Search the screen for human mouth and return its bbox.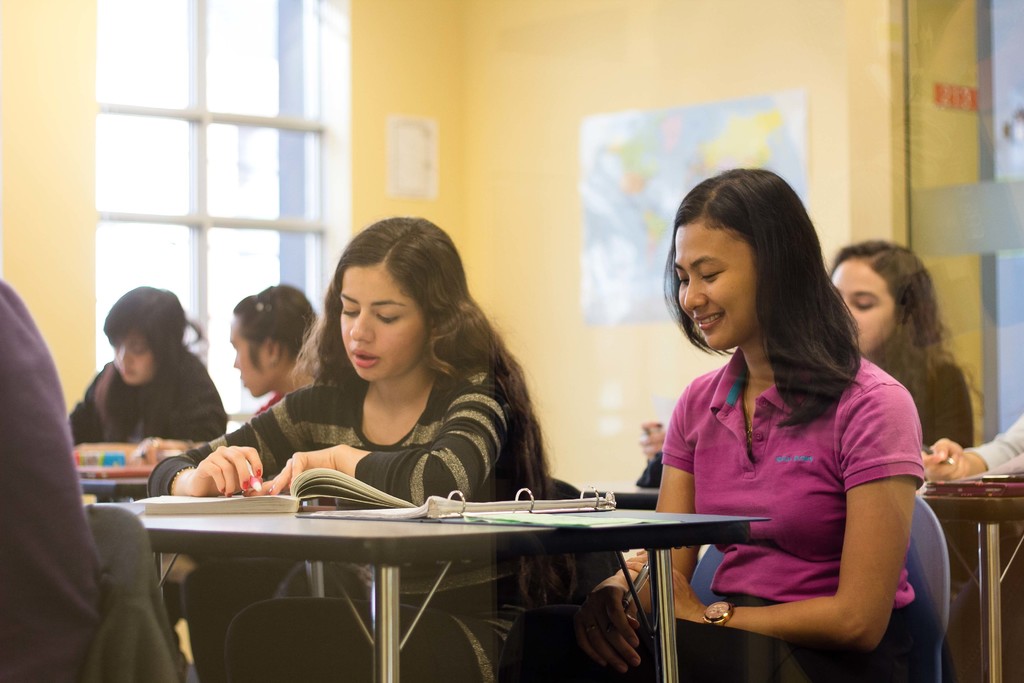
Found: region(349, 349, 378, 366).
